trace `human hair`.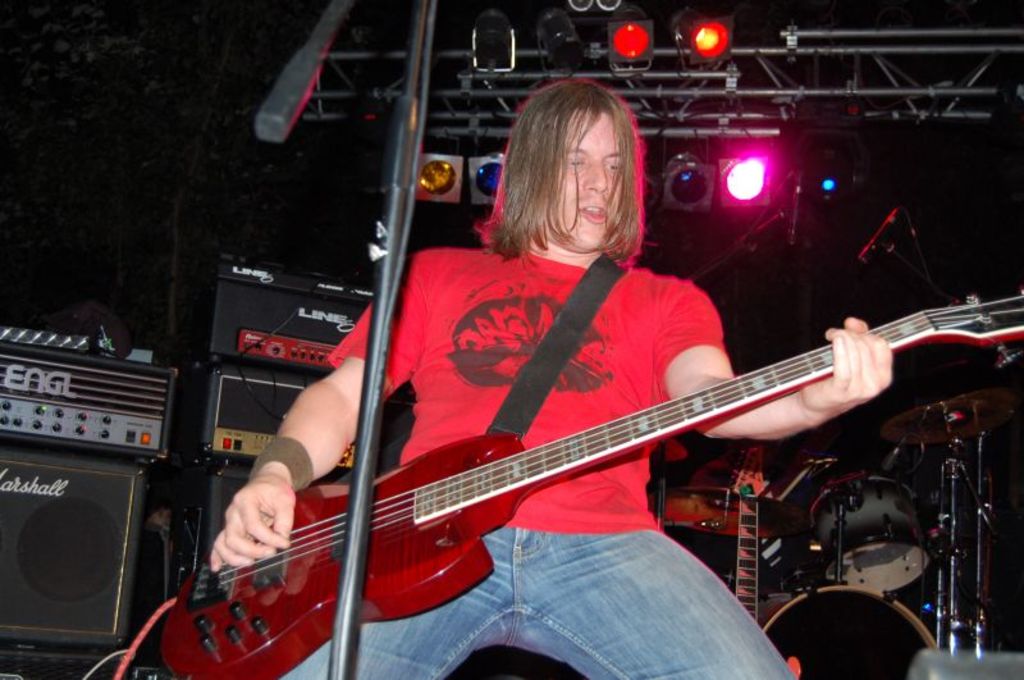
Traced to <box>504,70,654,265</box>.
